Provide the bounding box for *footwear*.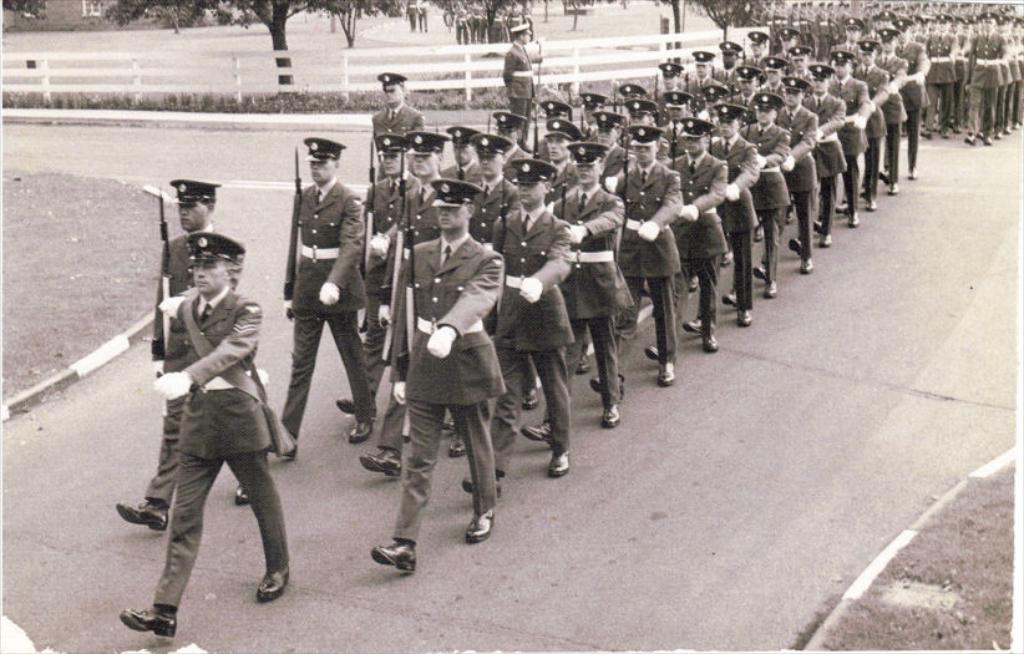
(466, 509, 492, 543).
